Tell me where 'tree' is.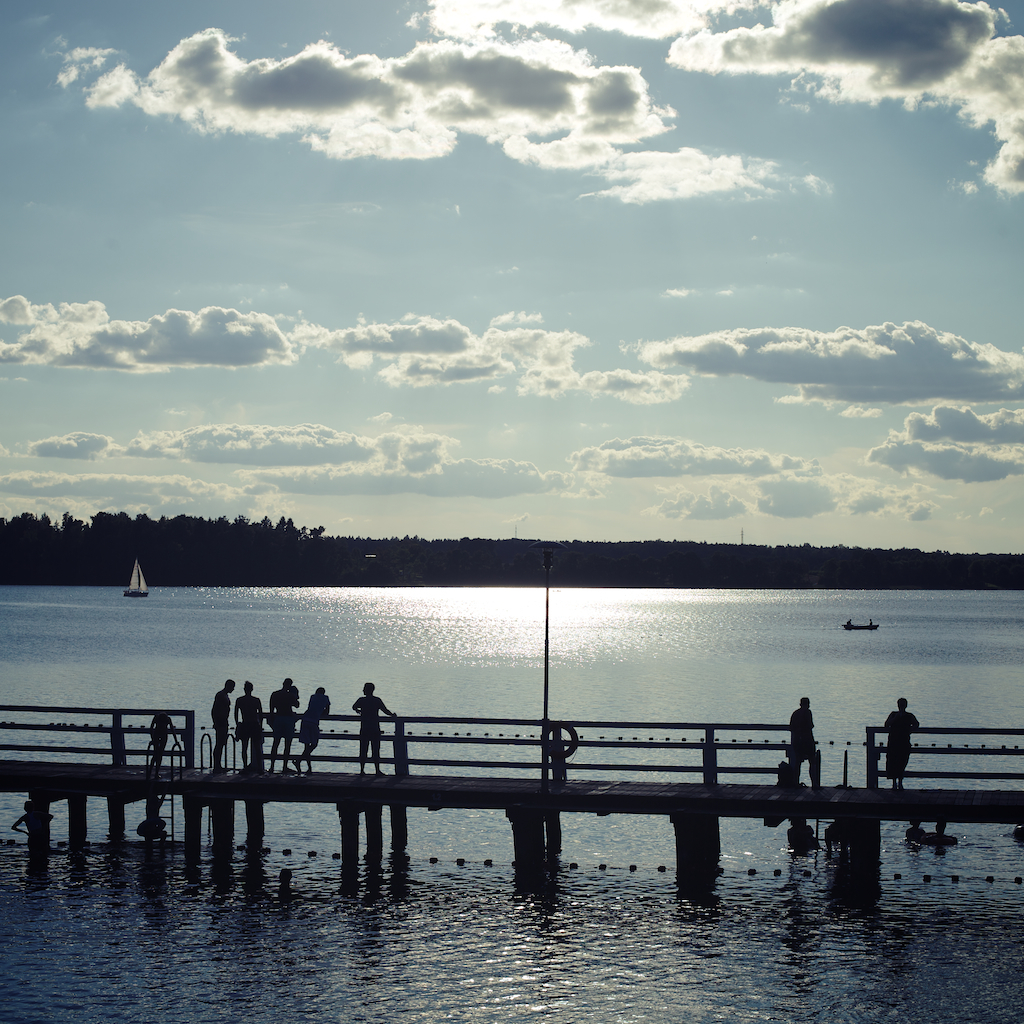
'tree' is at 285 517 297 541.
